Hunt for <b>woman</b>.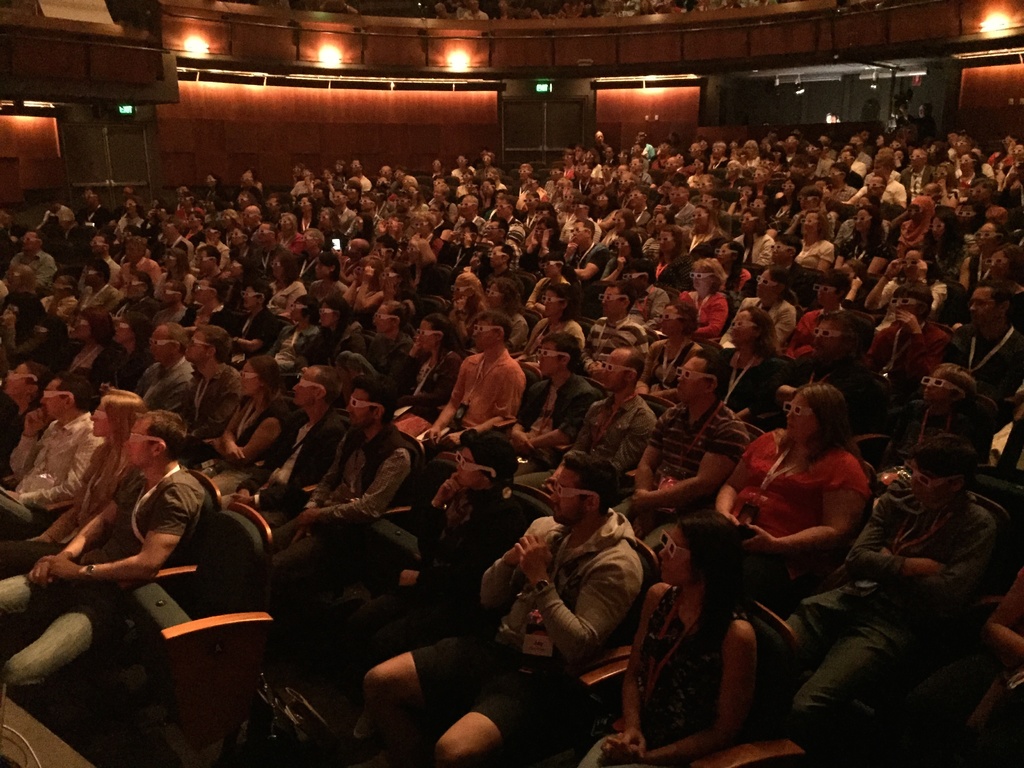
Hunted down at l=715, t=301, r=794, b=433.
